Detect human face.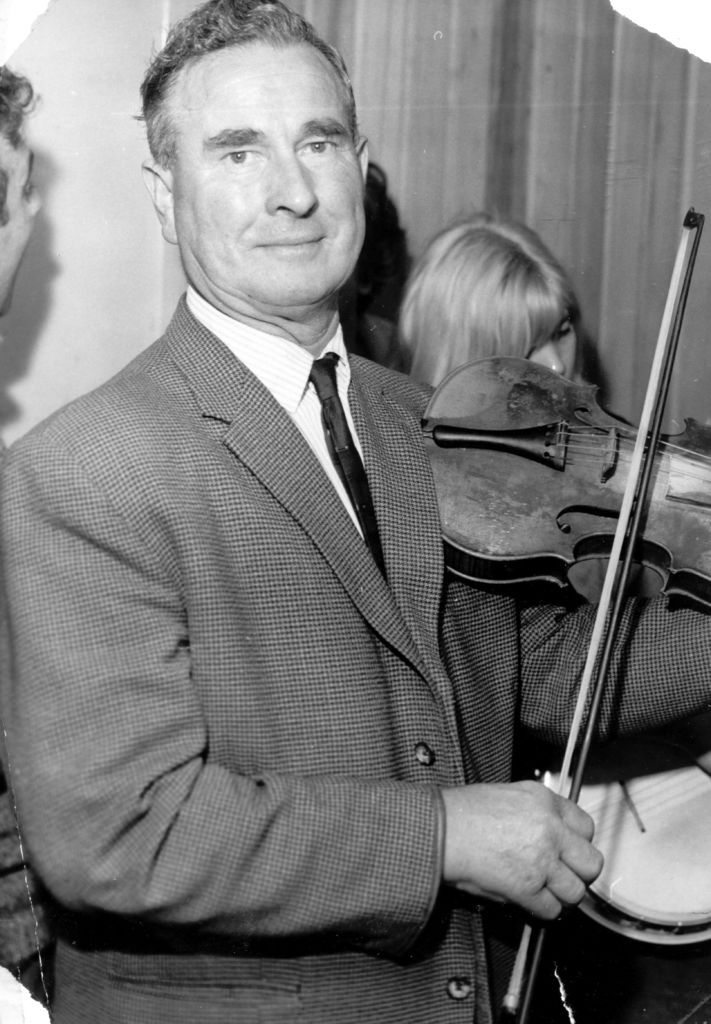
Detected at region(0, 130, 38, 316).
